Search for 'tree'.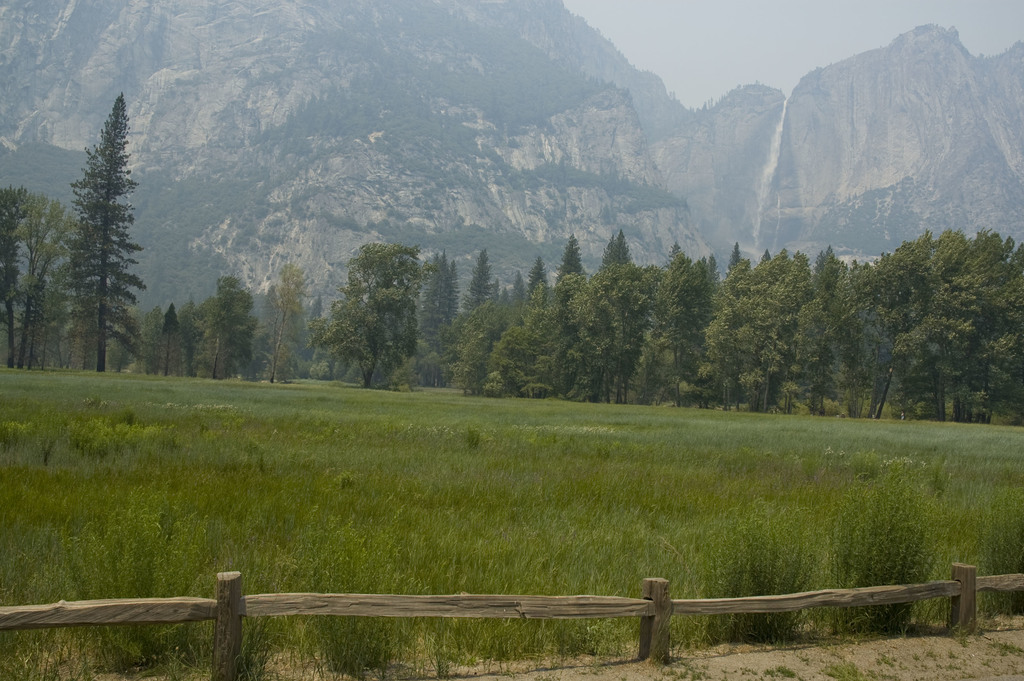
Found at <bbox>152, 299, 184, 384</bbox>.
